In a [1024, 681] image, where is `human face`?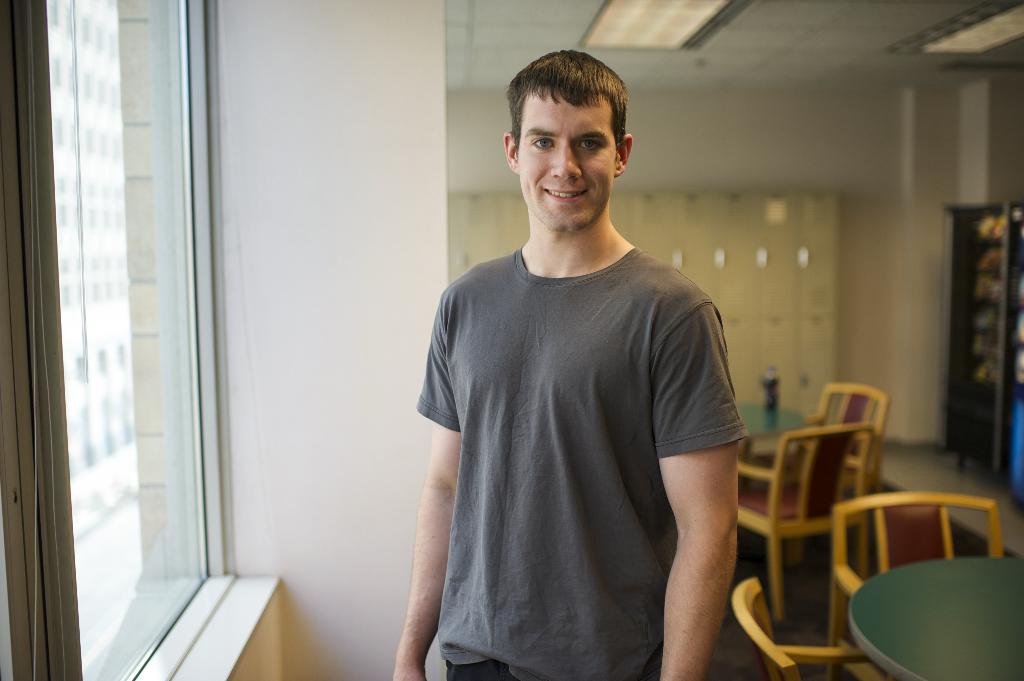
(513,92,619,239).
